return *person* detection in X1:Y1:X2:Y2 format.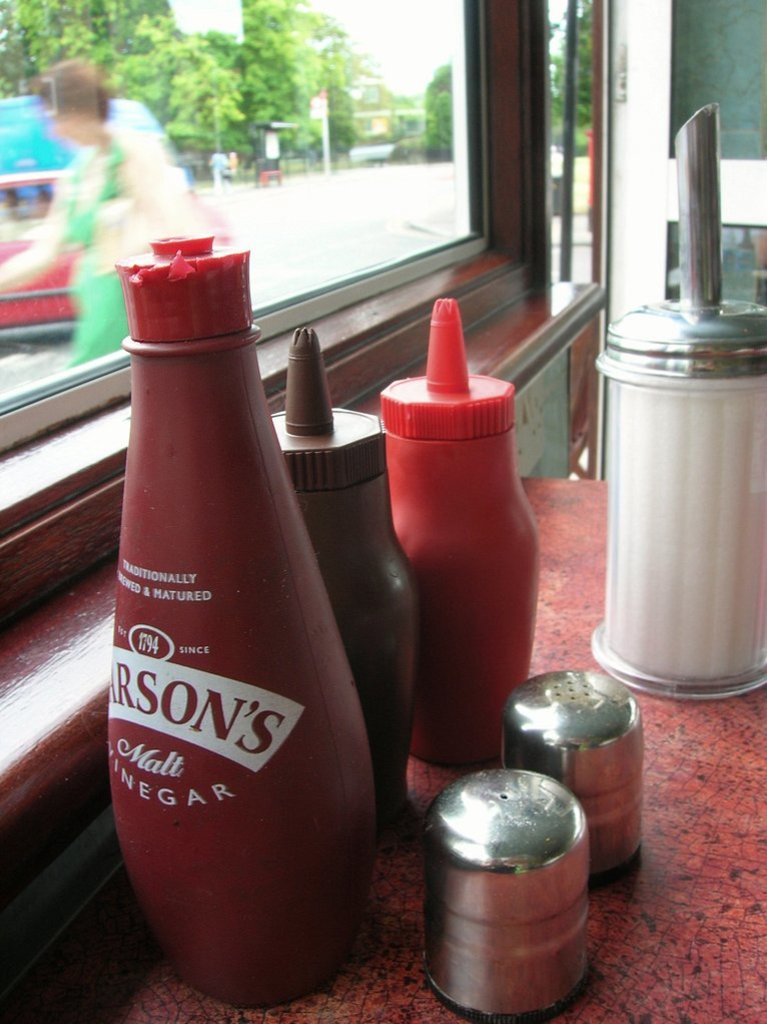
0:52:235:367.
